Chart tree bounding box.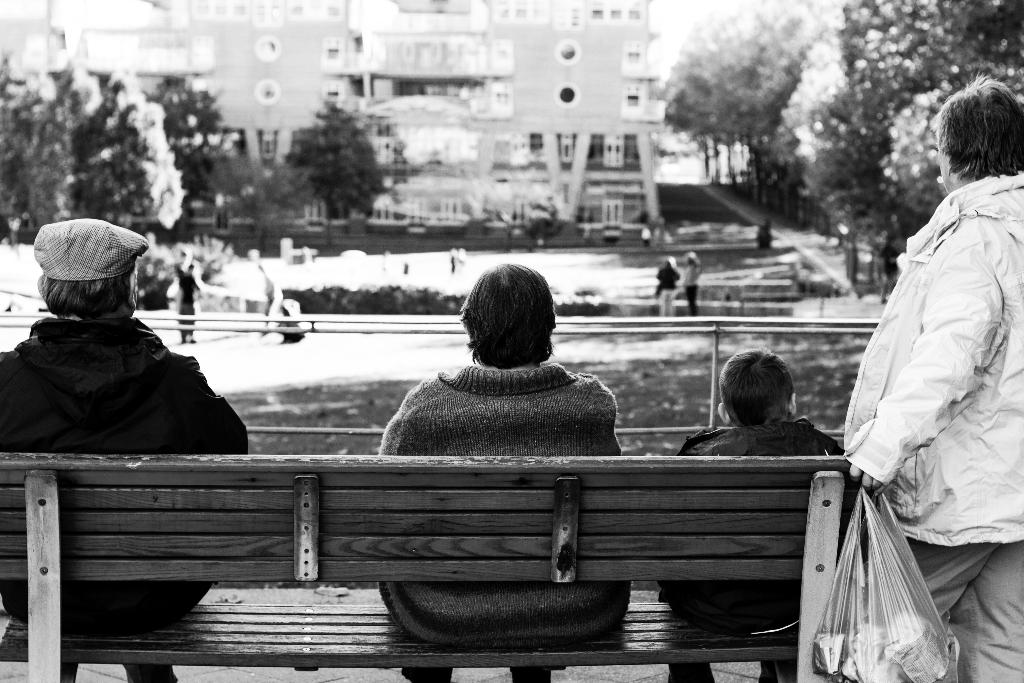
Charted: bbox=(660, 5, 792, 225).
